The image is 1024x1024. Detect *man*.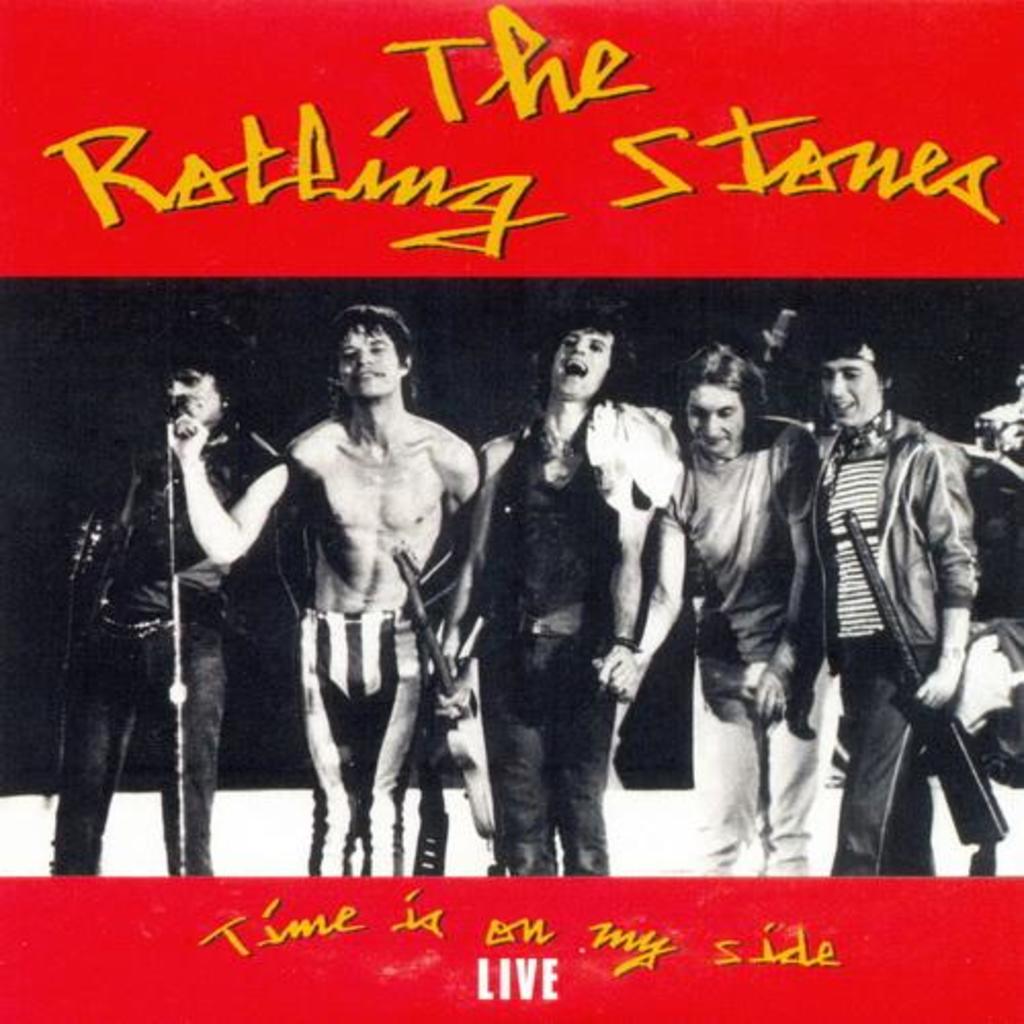
Detection: 164, 297, 481, 874.
